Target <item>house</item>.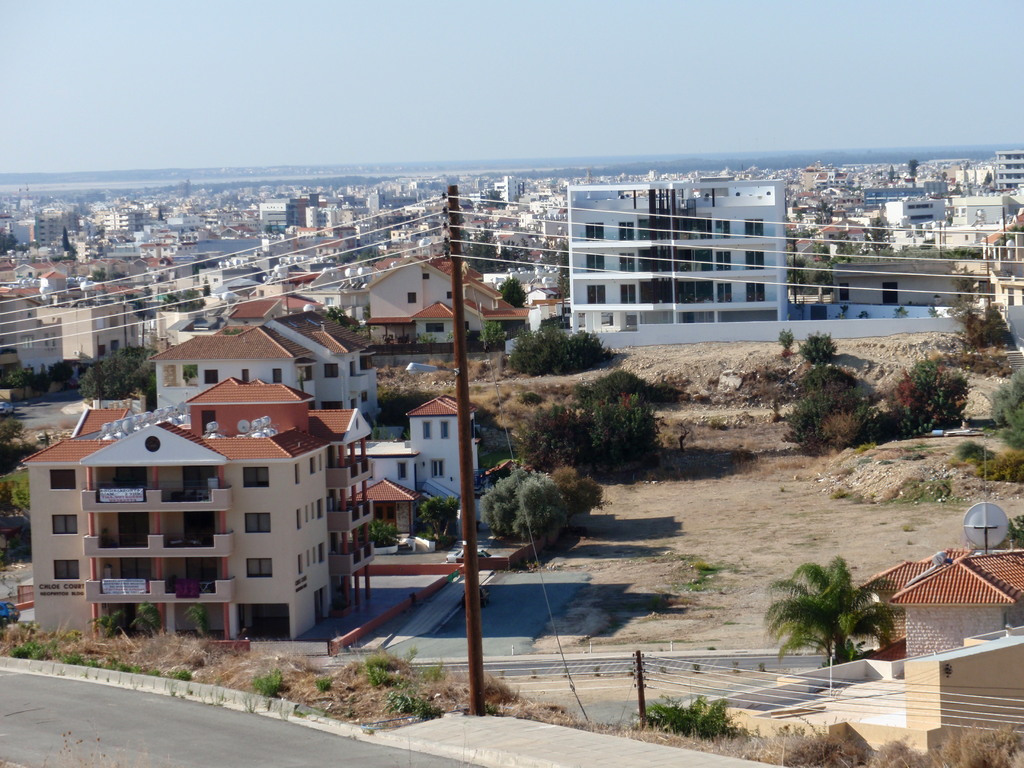
Target region: box=[0, 271, 147, 378].
